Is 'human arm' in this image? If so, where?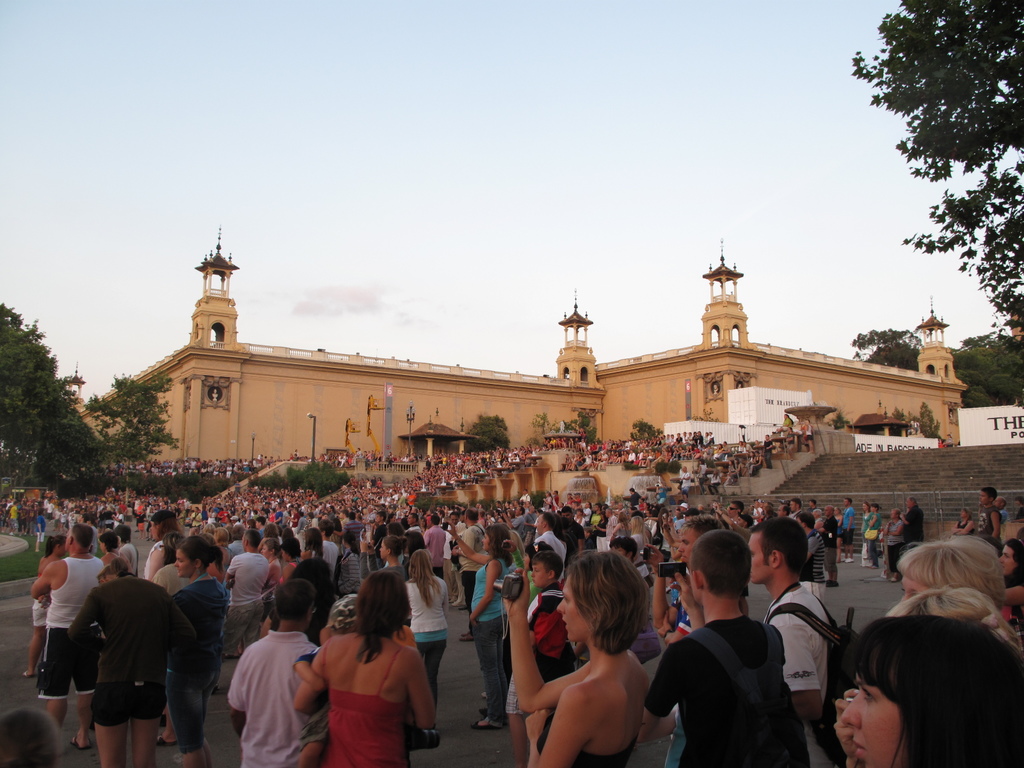
Yes, at {"x1": 520, "y1": 564, "x2": 592, "y2": 717}.
